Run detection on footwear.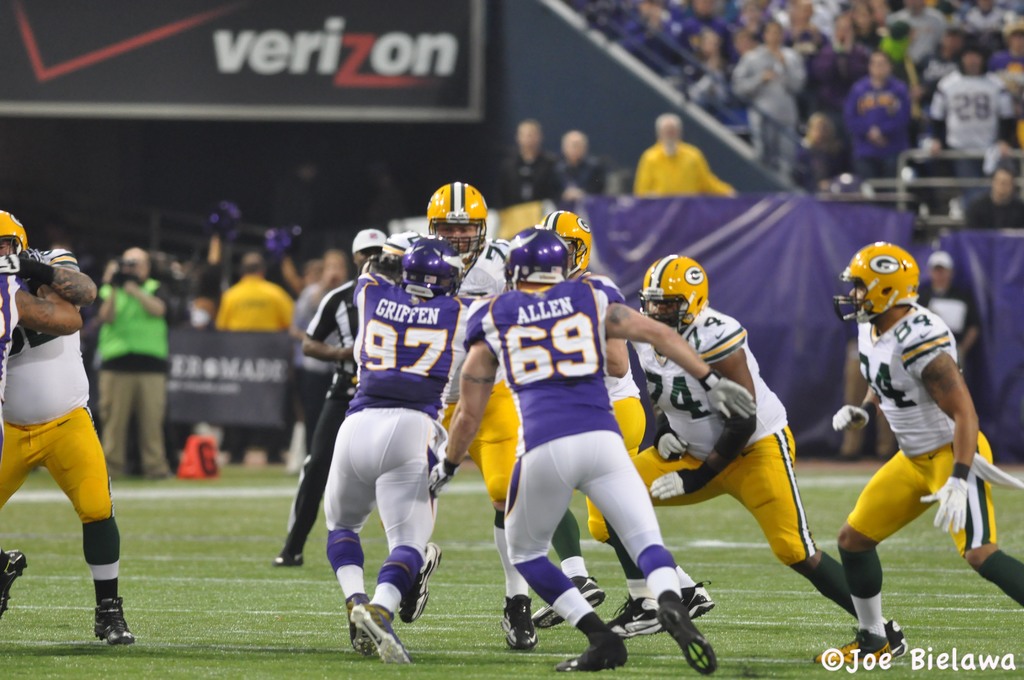
Result: 401:542:447:622.
